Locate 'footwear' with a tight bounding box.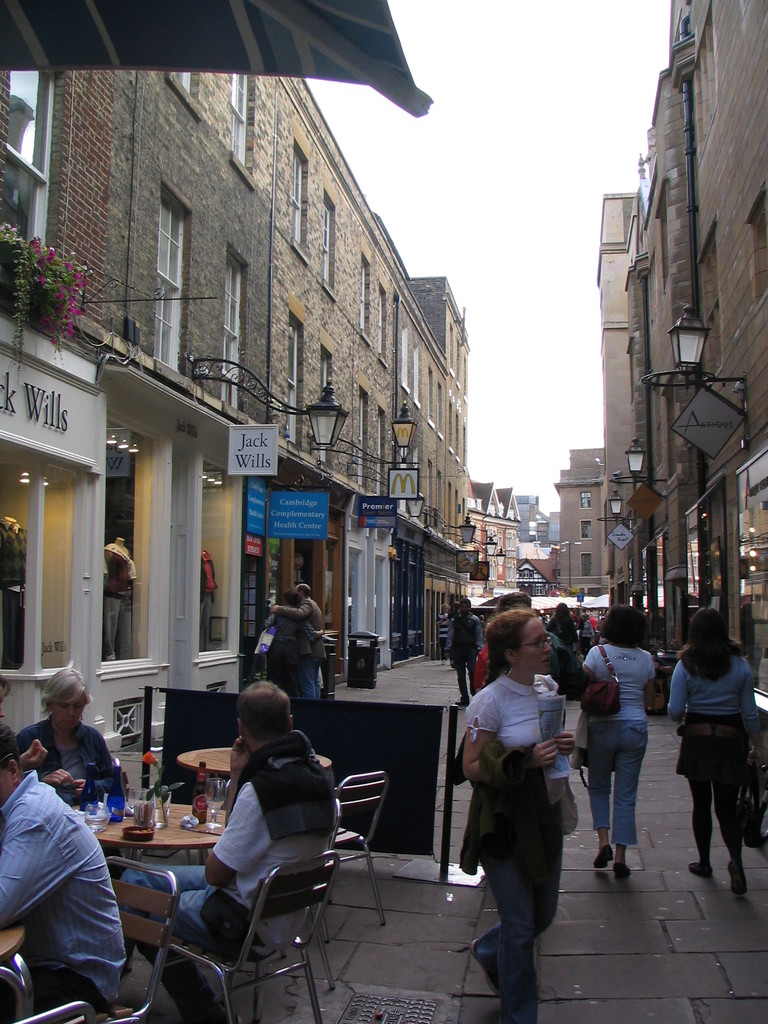
(595, 840, 618, 869).
